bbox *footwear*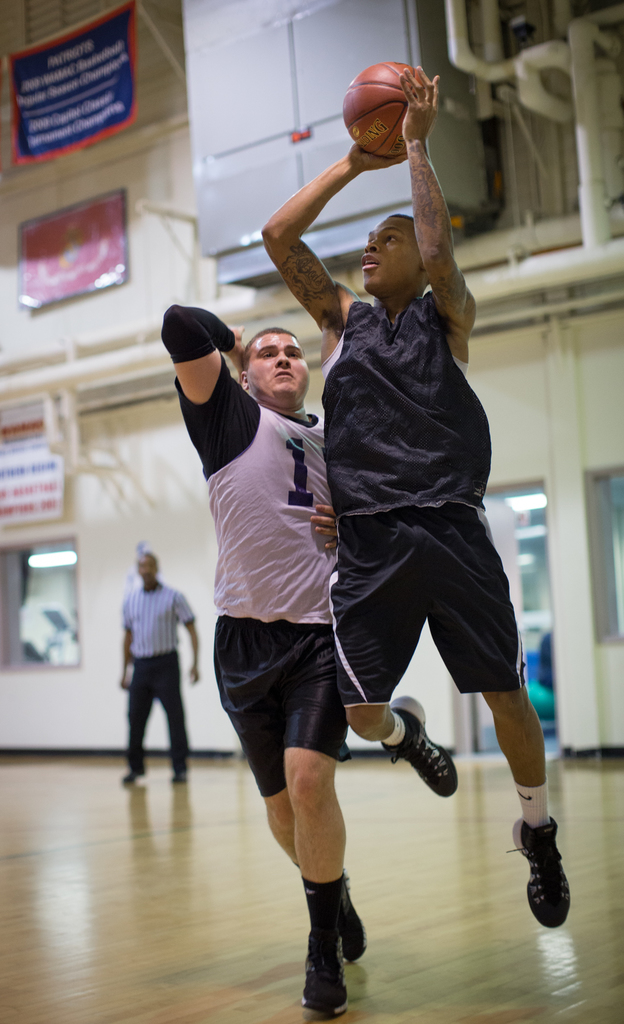
380,694,463,801
